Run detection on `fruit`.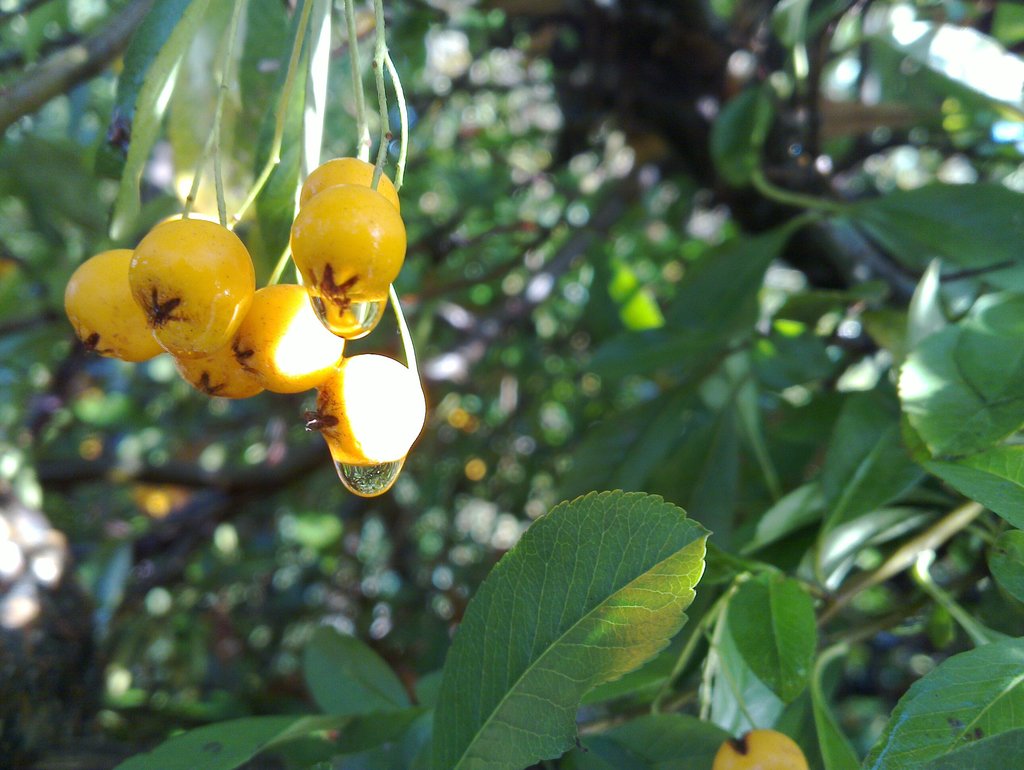
Result: box(97, 213, 263, 375).
